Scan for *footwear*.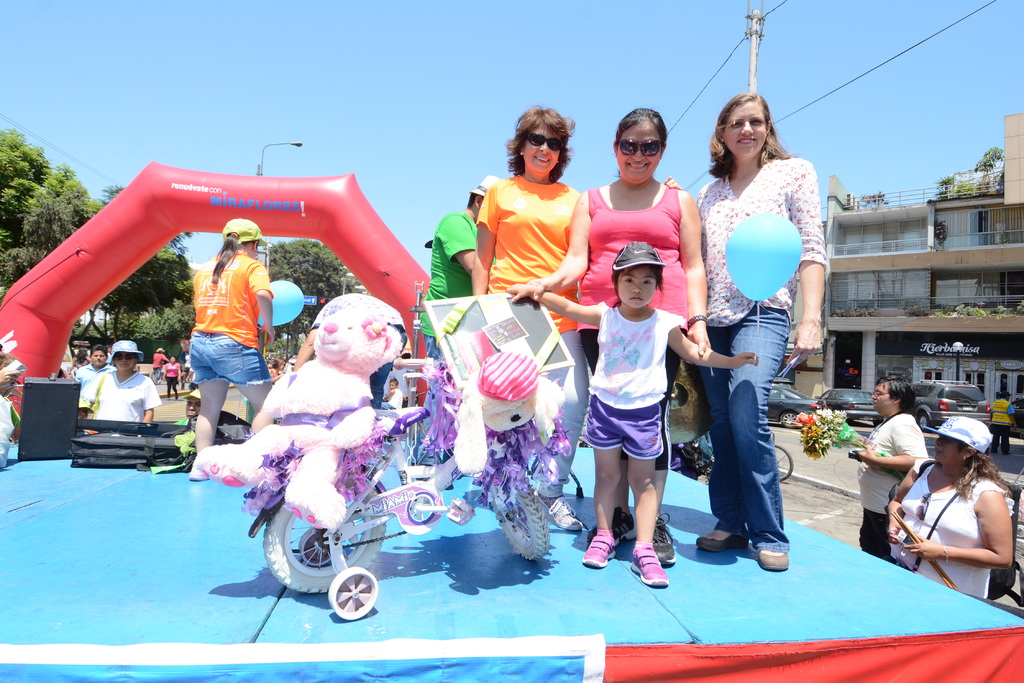
Scan result: locate(584, 504, 636, 554).
